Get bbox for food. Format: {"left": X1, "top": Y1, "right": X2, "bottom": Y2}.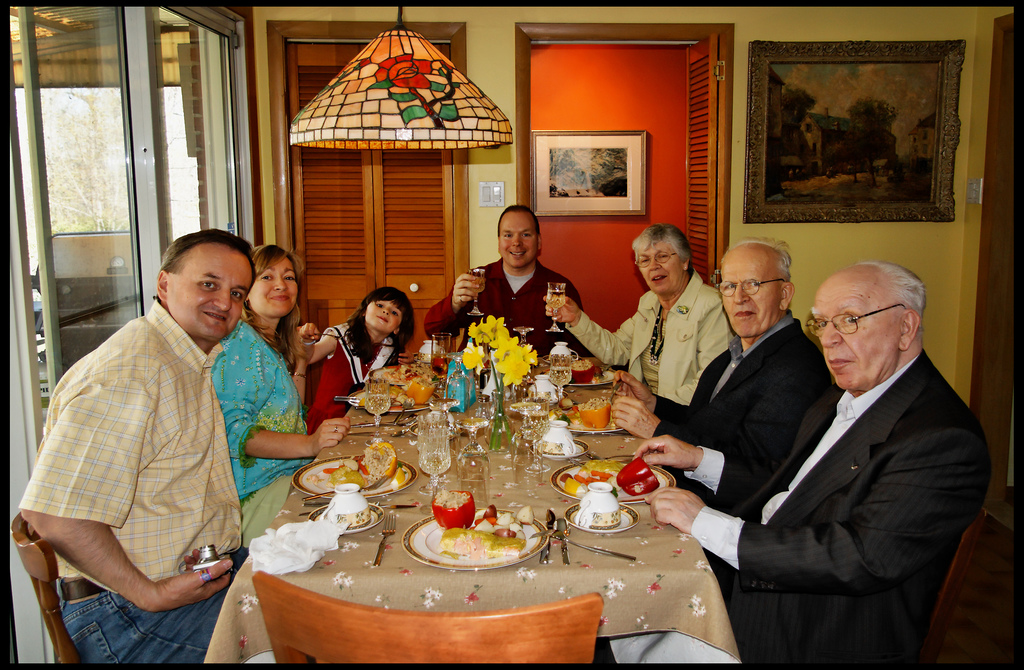
{"left": 555, "top": 396, "right": 612, "bottom": 429}.
